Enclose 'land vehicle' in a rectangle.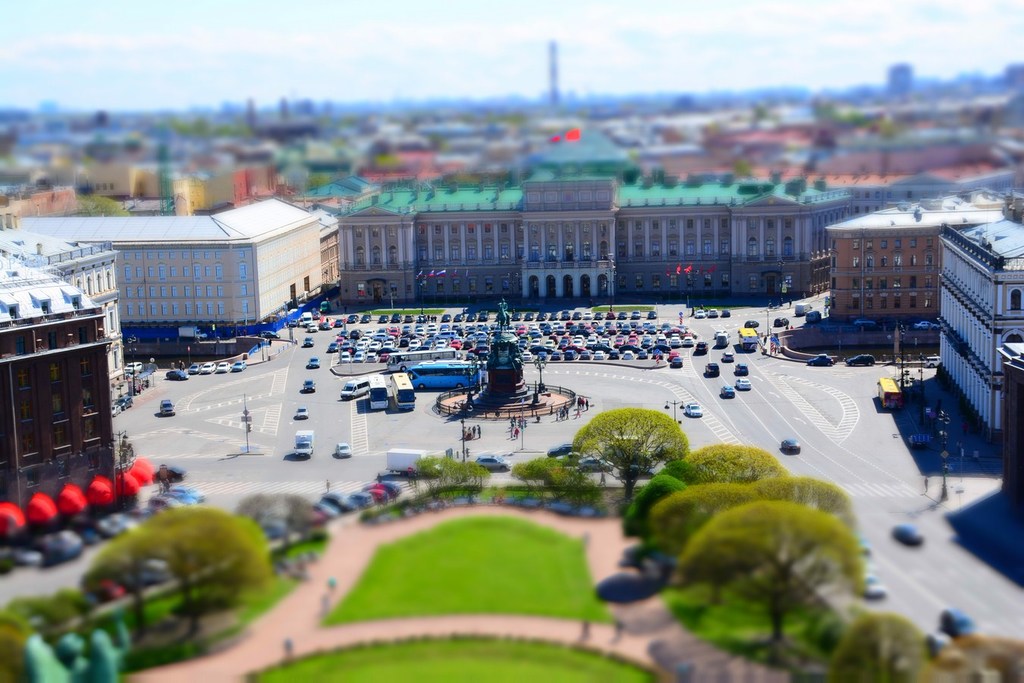
(left=391, top=373, right=410, bottom=410).
